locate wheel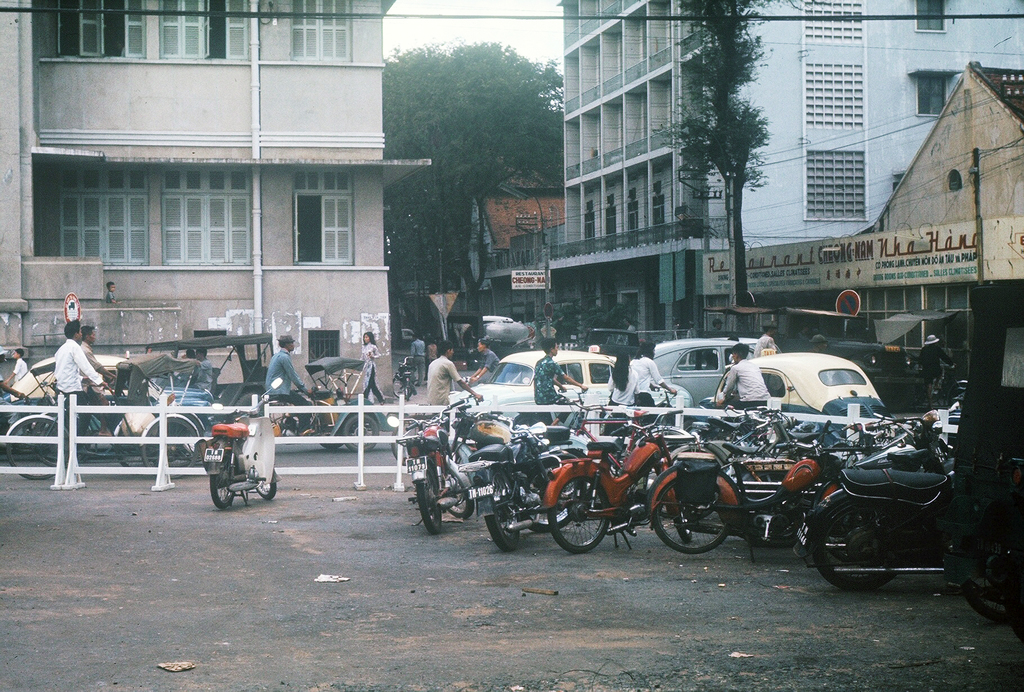
<bbox>656, 468, 731, 556</bbox>
